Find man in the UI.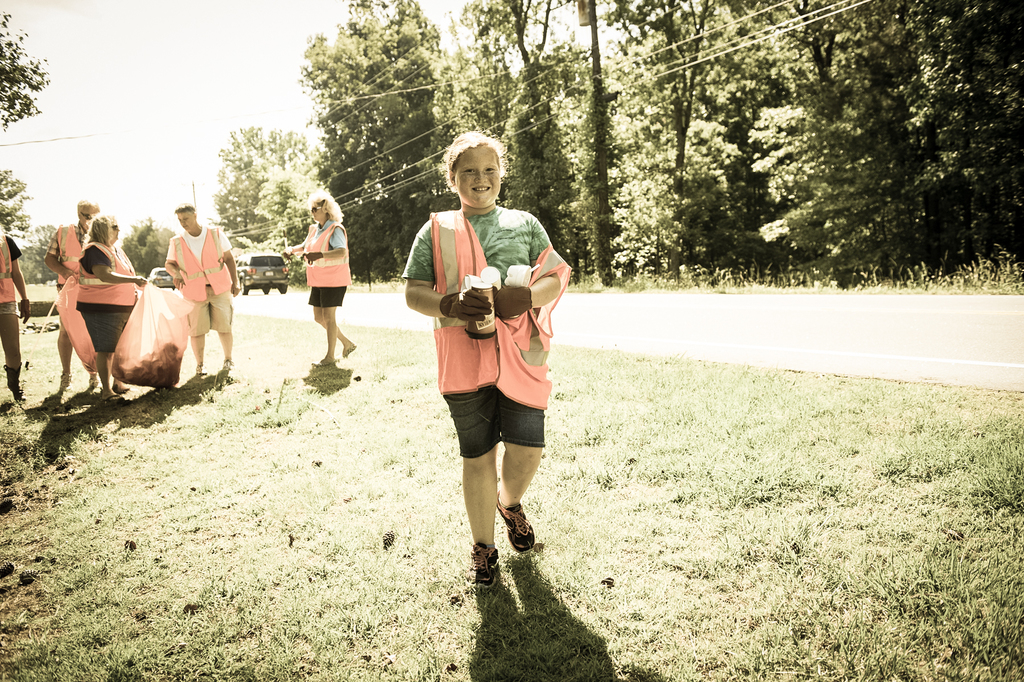
UI element at [165, 205, 241, 372].
